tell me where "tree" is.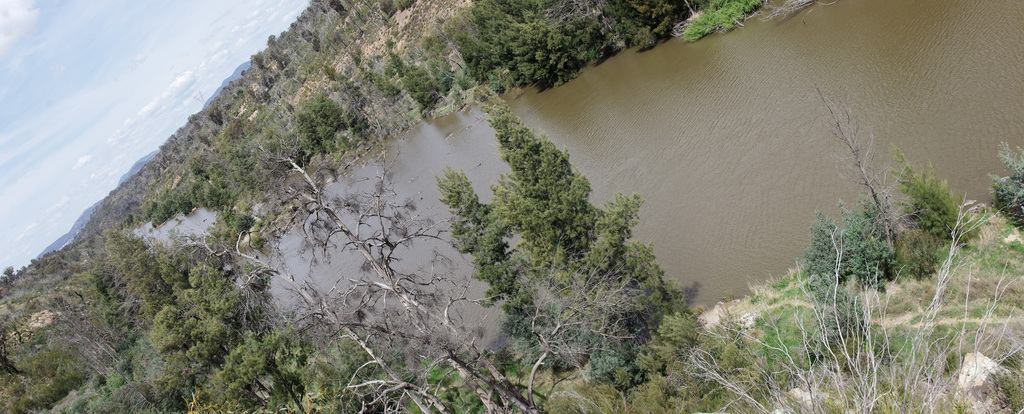
"tree" is at (437, 93, 690, 351).
